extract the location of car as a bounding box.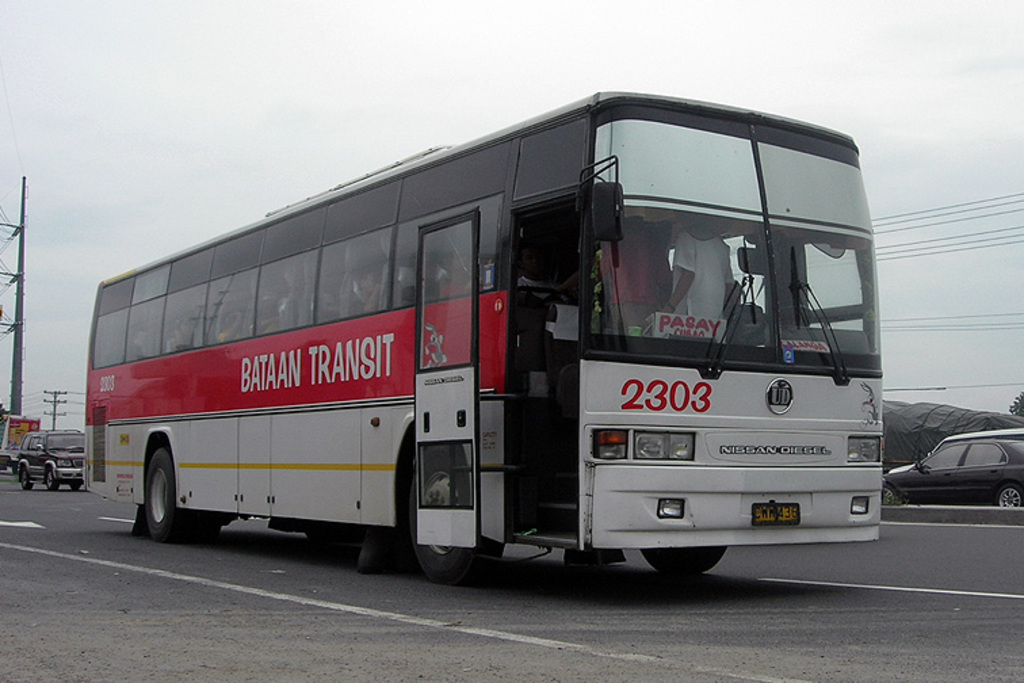
(x1=0, y1=430, x2=84, y2=491).
